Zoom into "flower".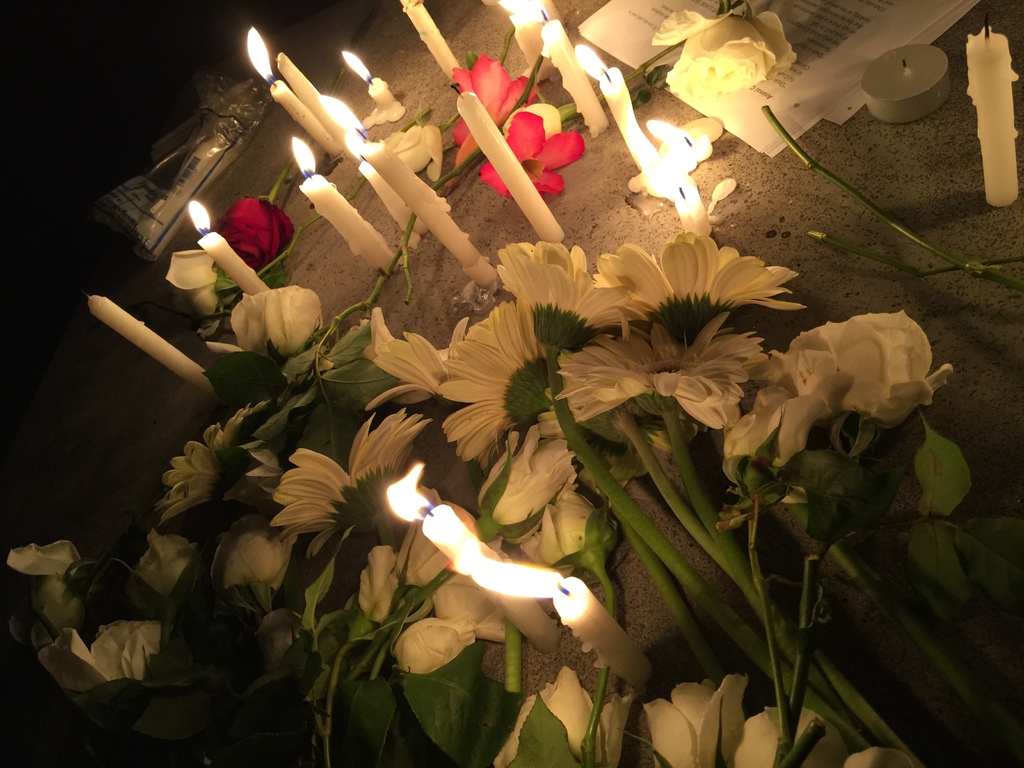
Zoom target: [x1=4, y1=0, x2=953, y2=765].
